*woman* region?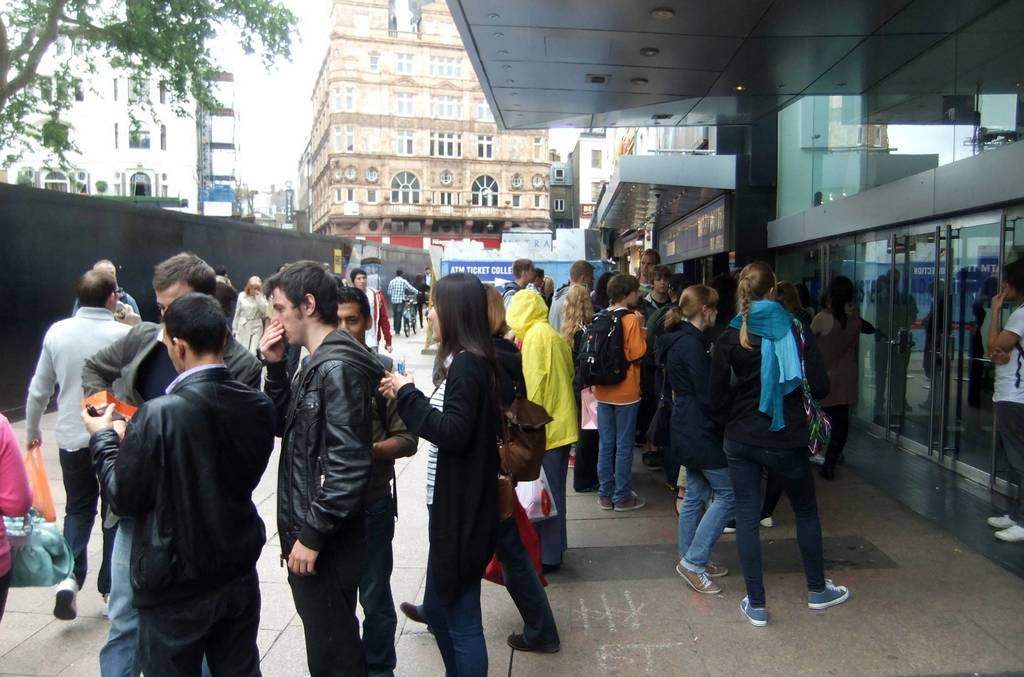
{"left": 412, "top": 274, "right": 430, "bottom": 329}
